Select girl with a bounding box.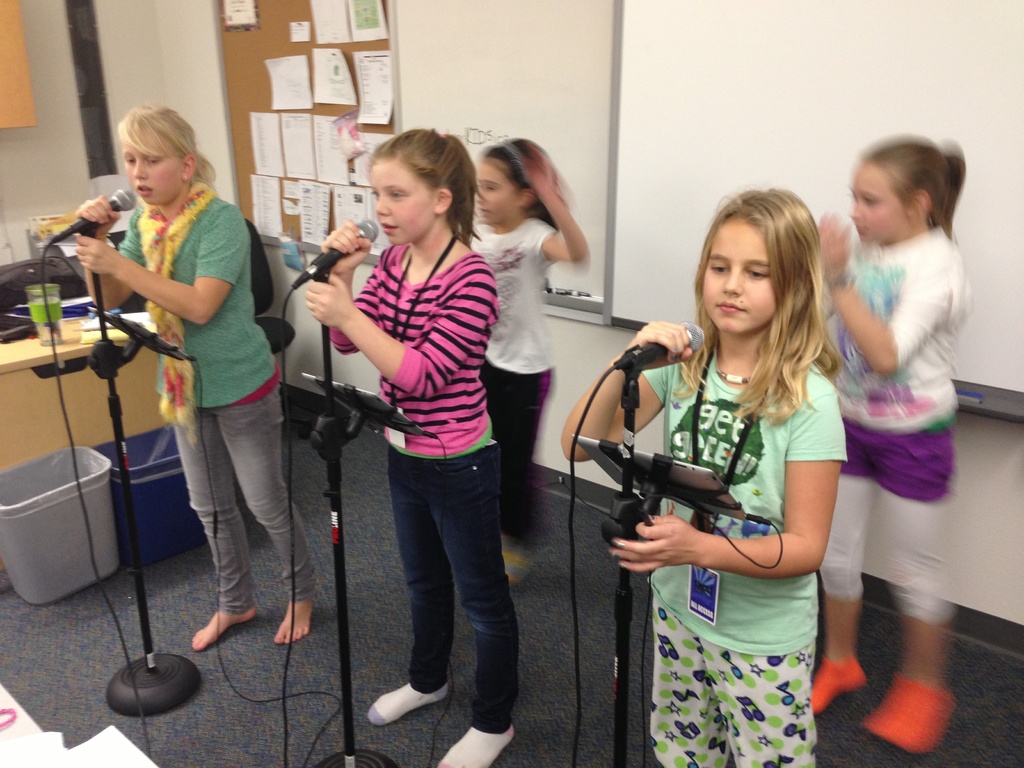
box(817, 145, 970, 748).
